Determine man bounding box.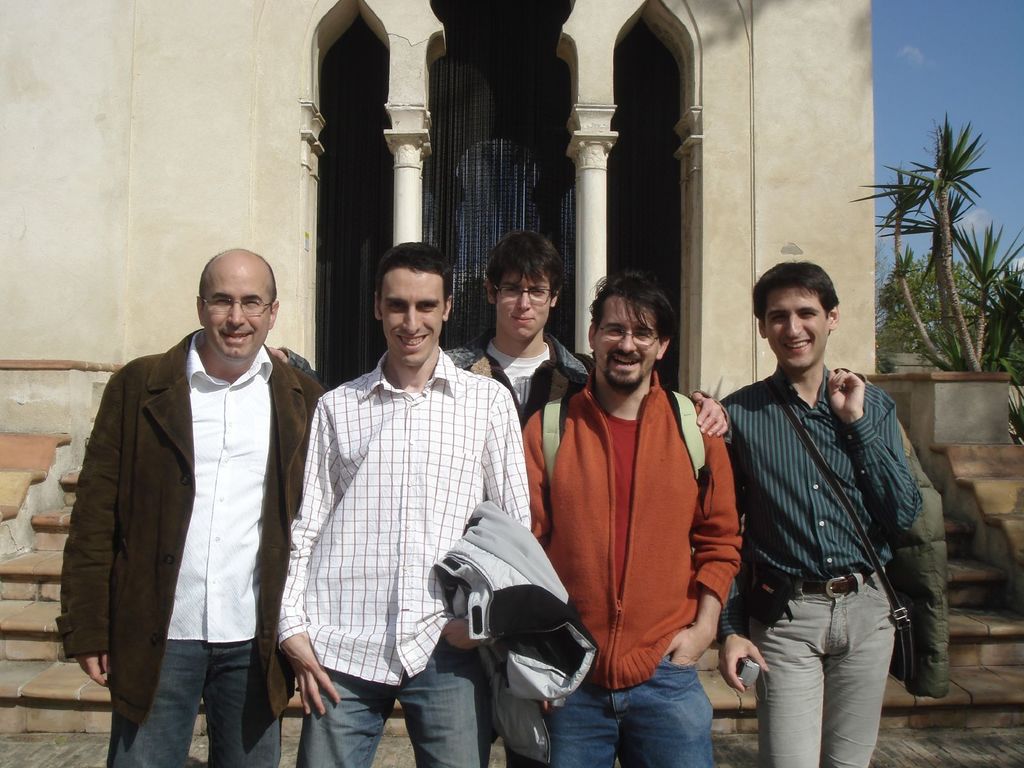
Determined: (x1=54, y1=244, x2=325, y2=767).
